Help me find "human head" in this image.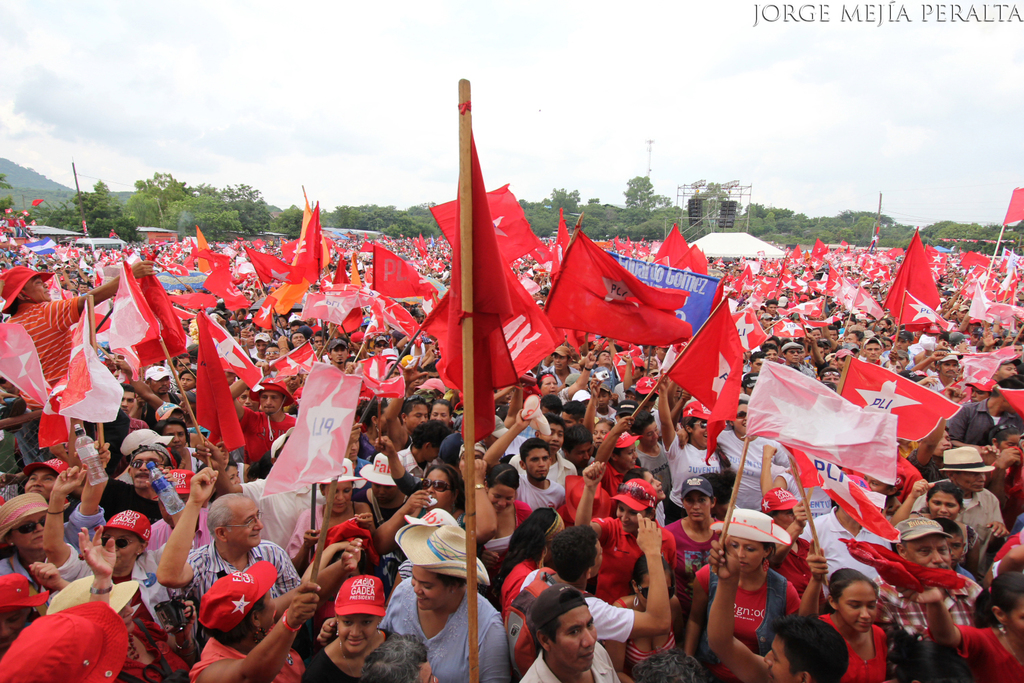
Found it: crop(927, 482, 967, 520).
